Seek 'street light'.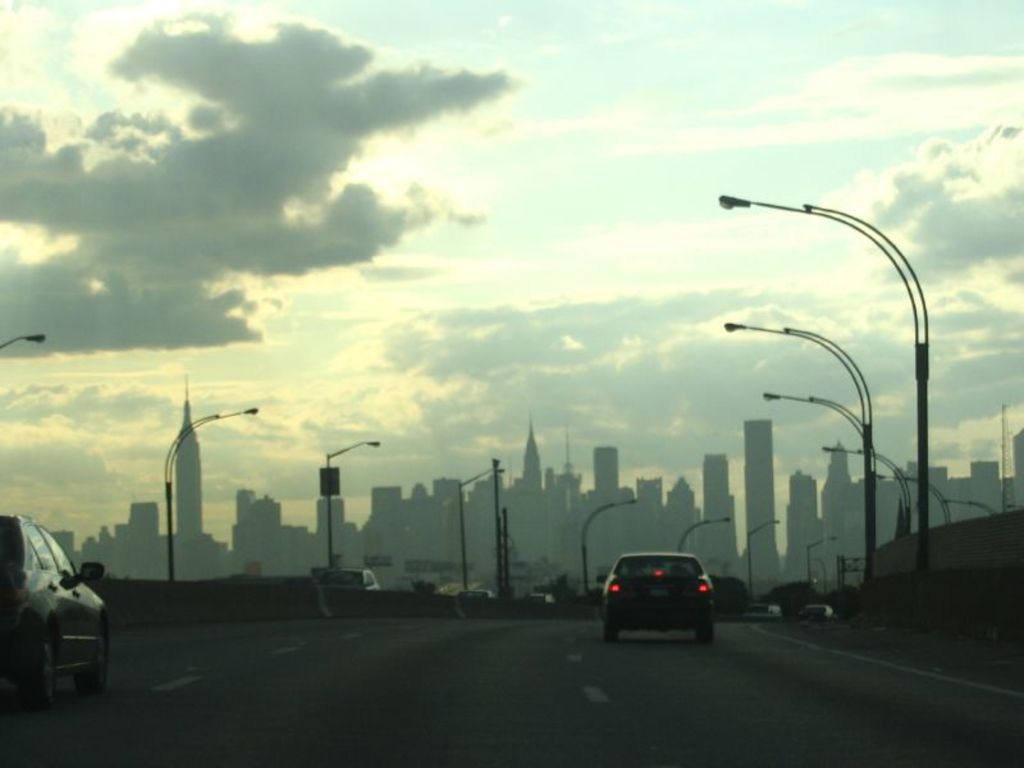
{"x1": 719, "y1": 319, "x2": 883, "y2": 591}.
